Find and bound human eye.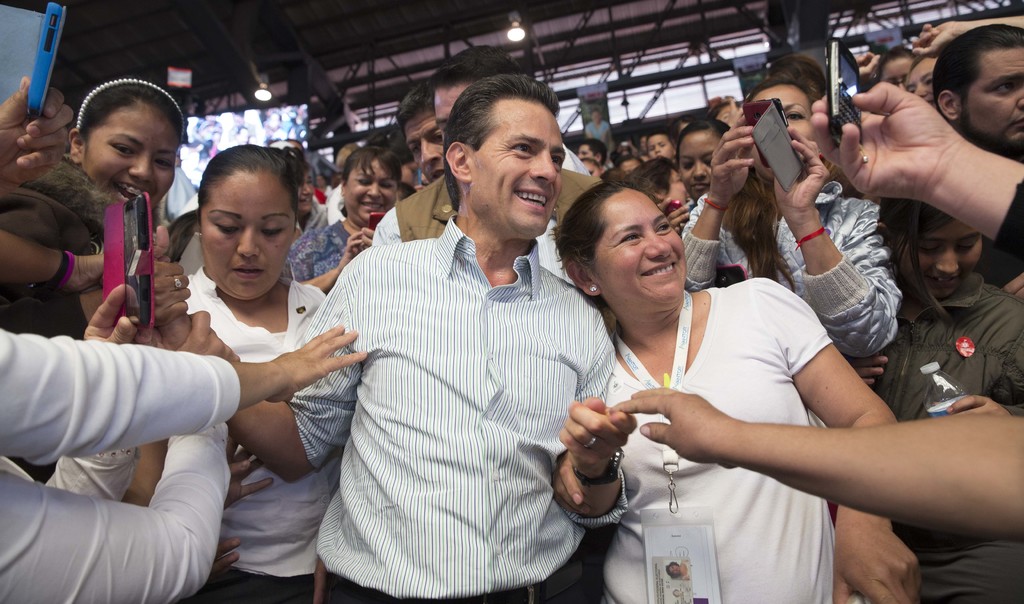
Bound: bbox(149, 154, 174, 174).
